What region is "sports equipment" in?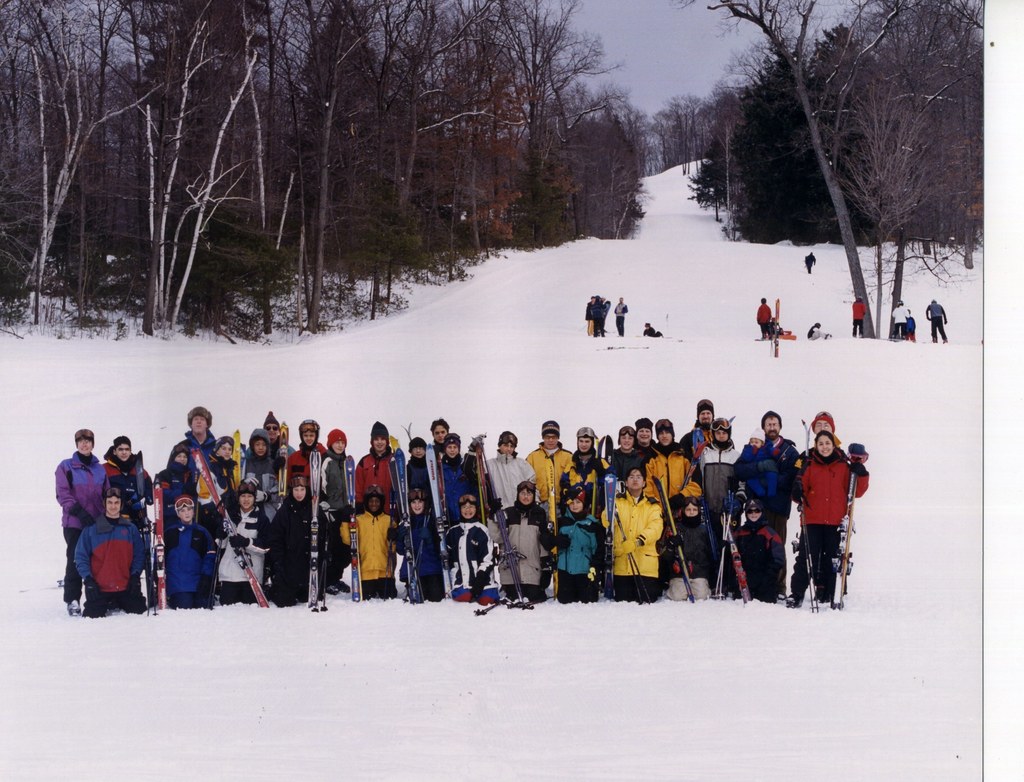
detection(482, 443, 522, 605).
